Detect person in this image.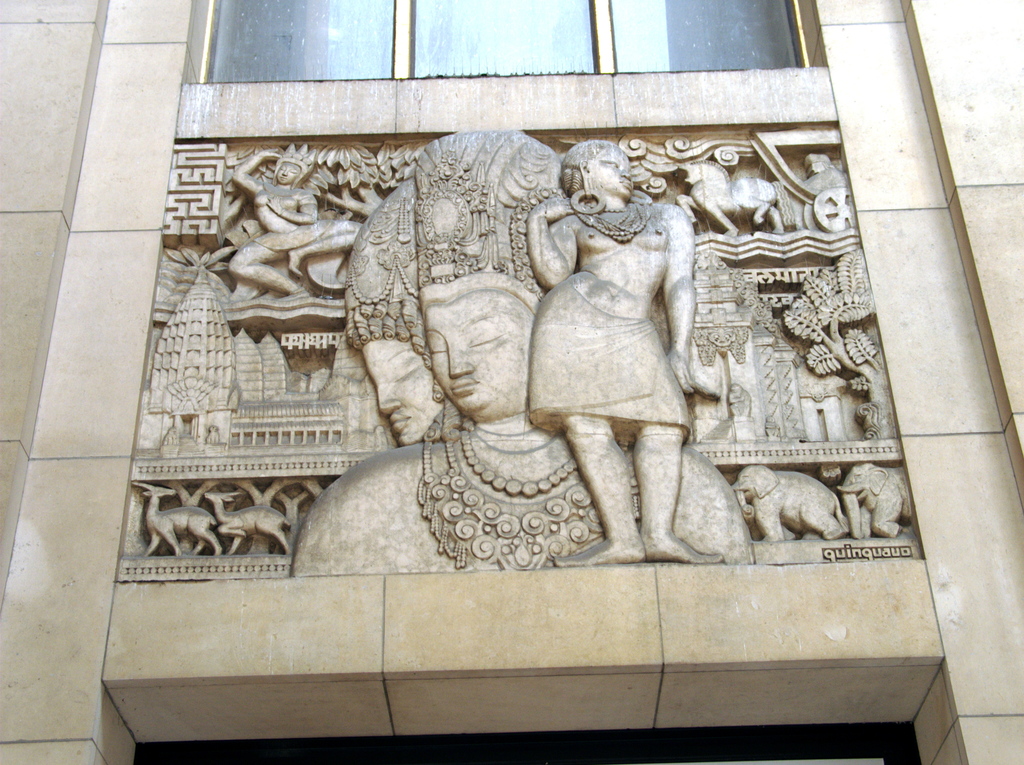
Detection: 527:112:723:607.
